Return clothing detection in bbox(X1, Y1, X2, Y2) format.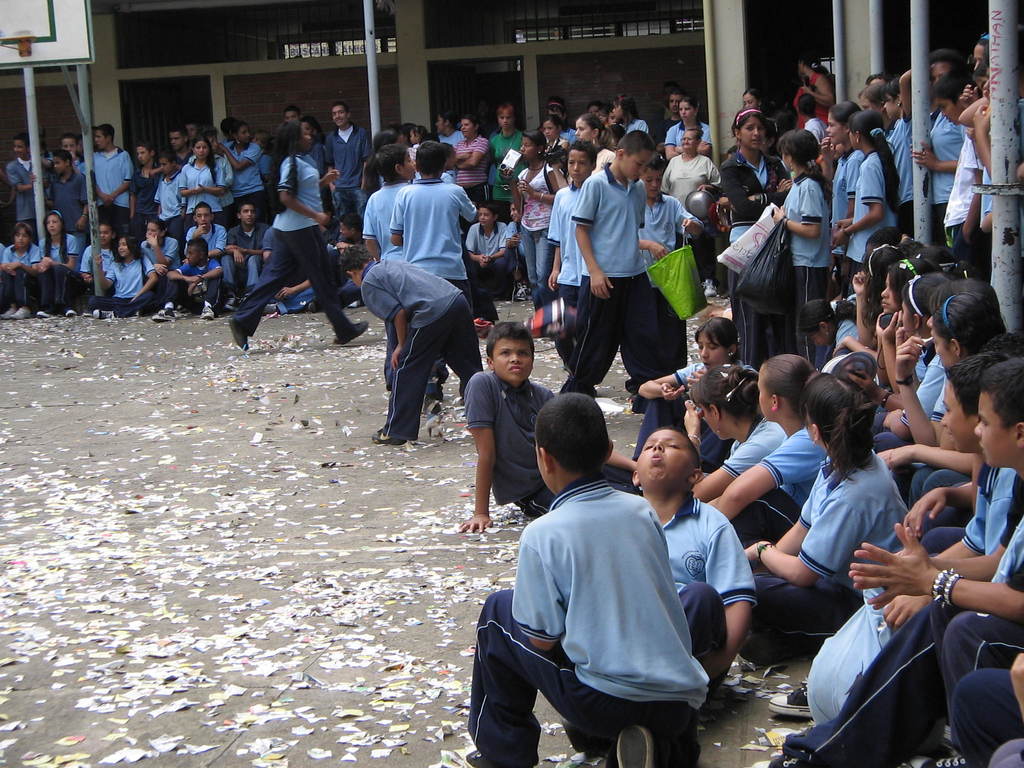
bbox(719, 417, 790, 474).
